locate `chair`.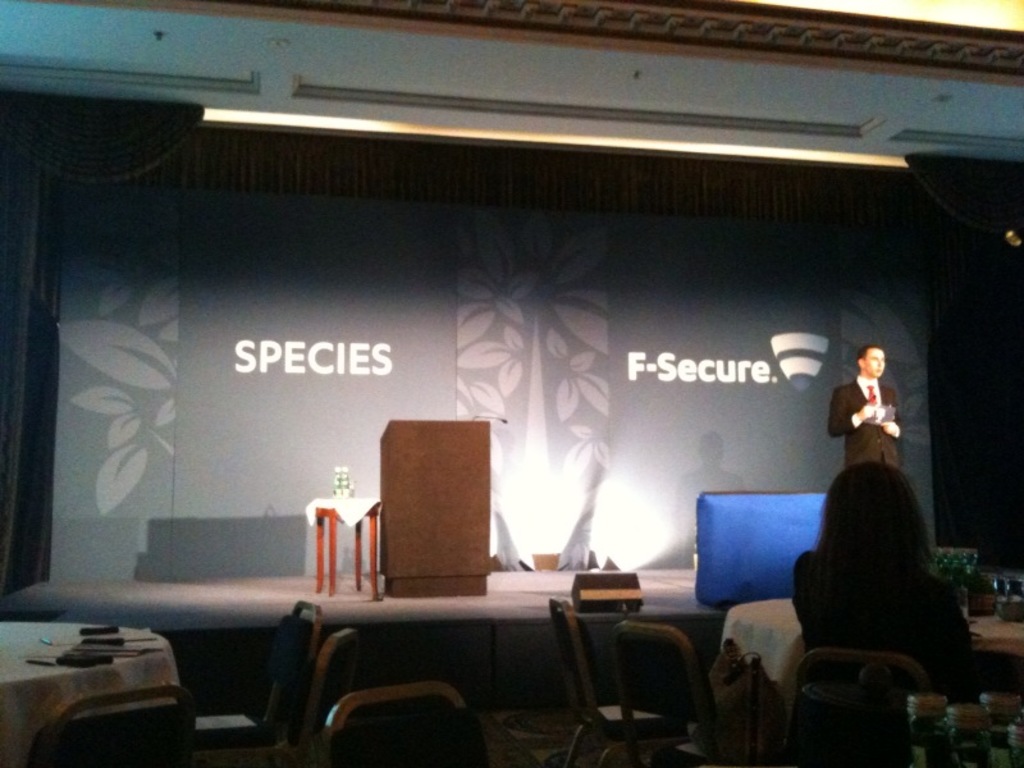
Bounding box: x1=778 y1=652 x2=937 y2=767.
